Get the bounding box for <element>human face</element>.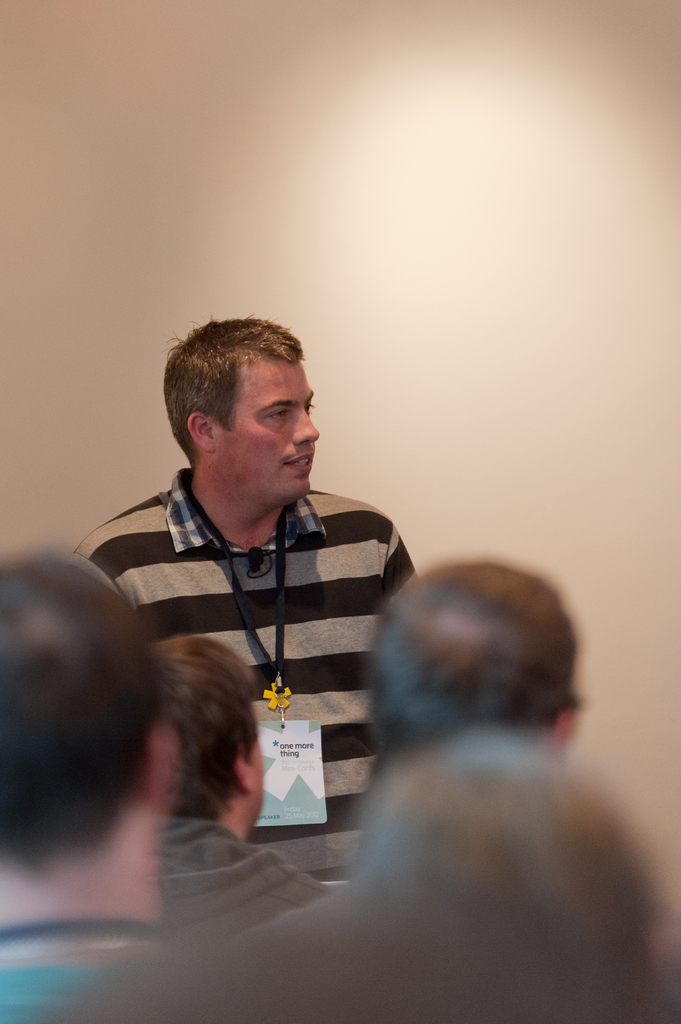
220 353 319 505.
